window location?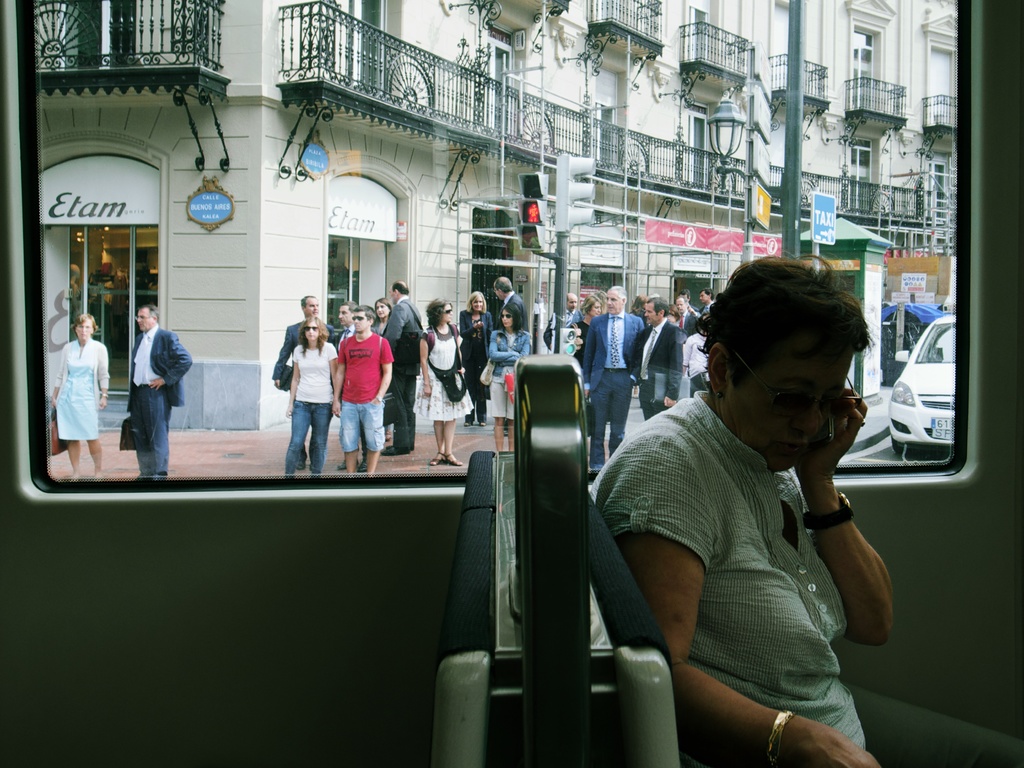
crop(451, 188, 532, 353)
